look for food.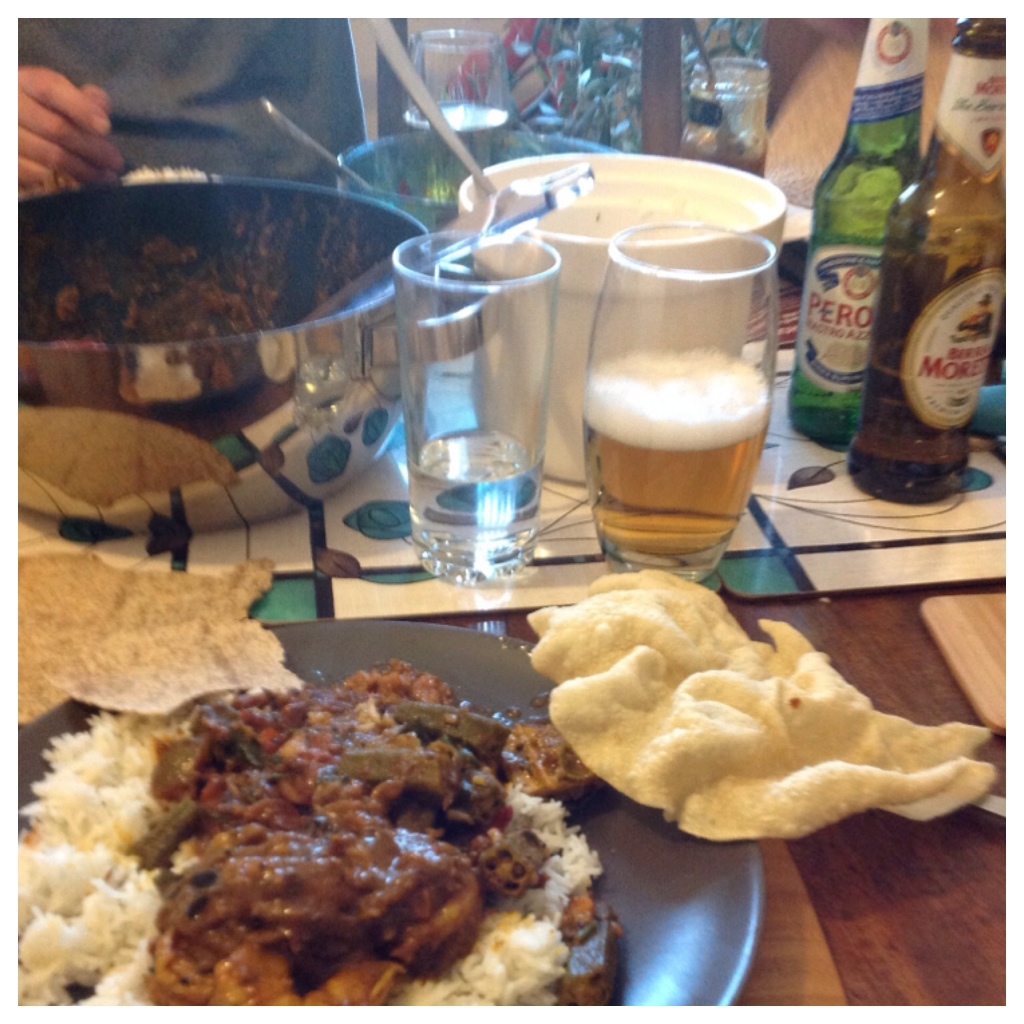
Found: region(13, 194, 396, 342).
